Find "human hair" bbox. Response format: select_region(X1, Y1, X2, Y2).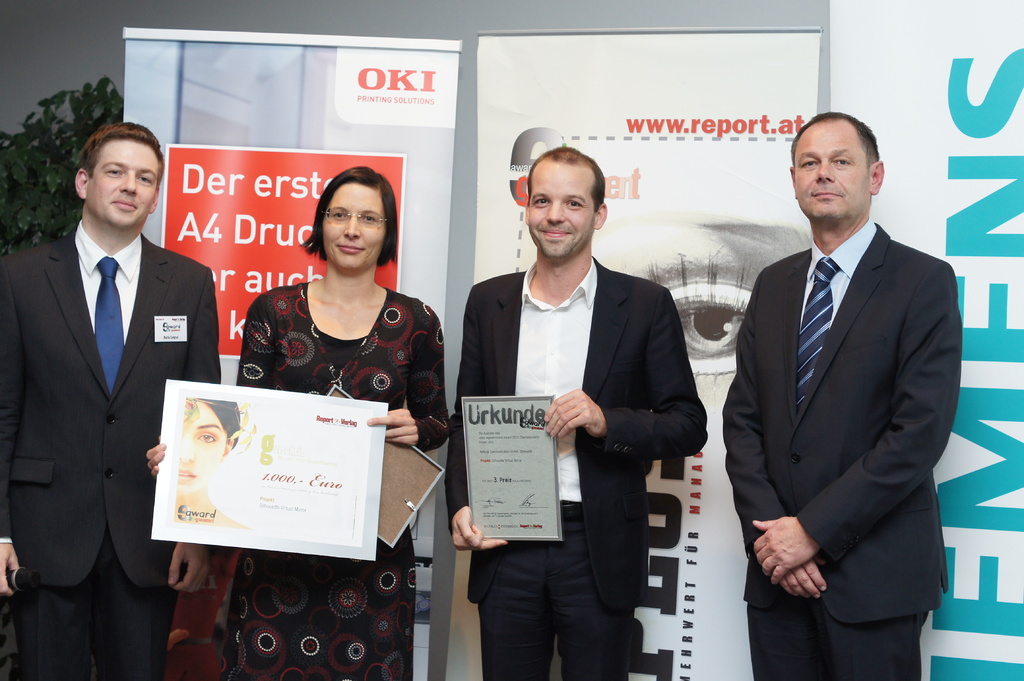
select_region(76, 116, 166, 184).
